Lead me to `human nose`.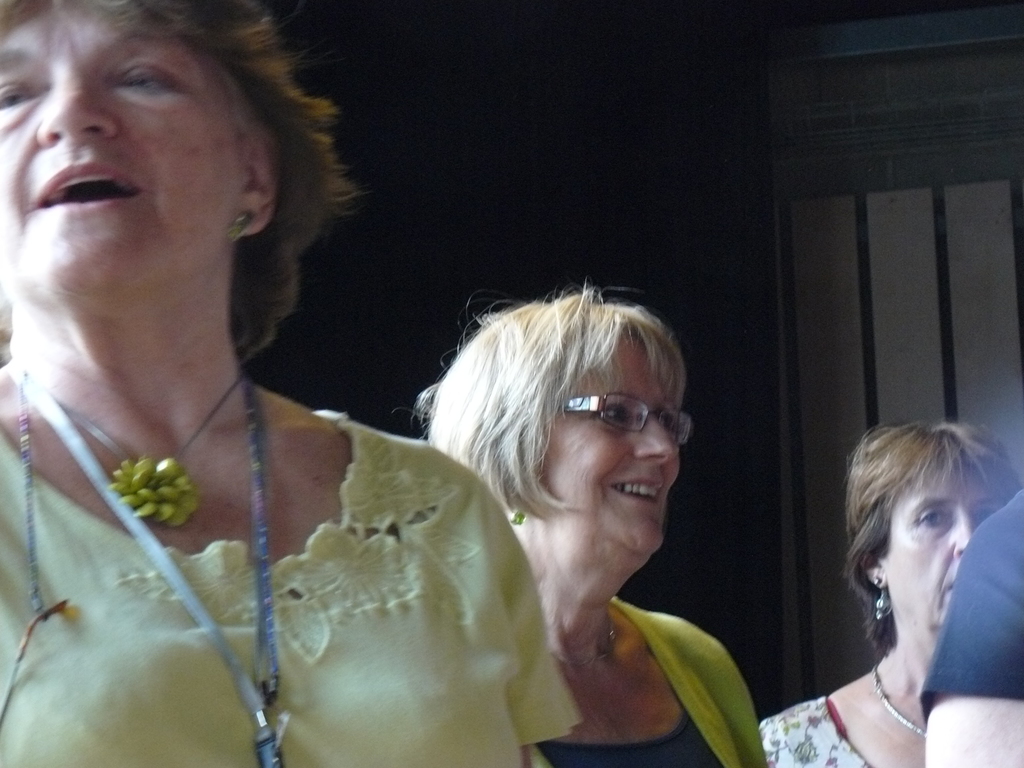
Lead to box=[953, 511, 979, 553].
